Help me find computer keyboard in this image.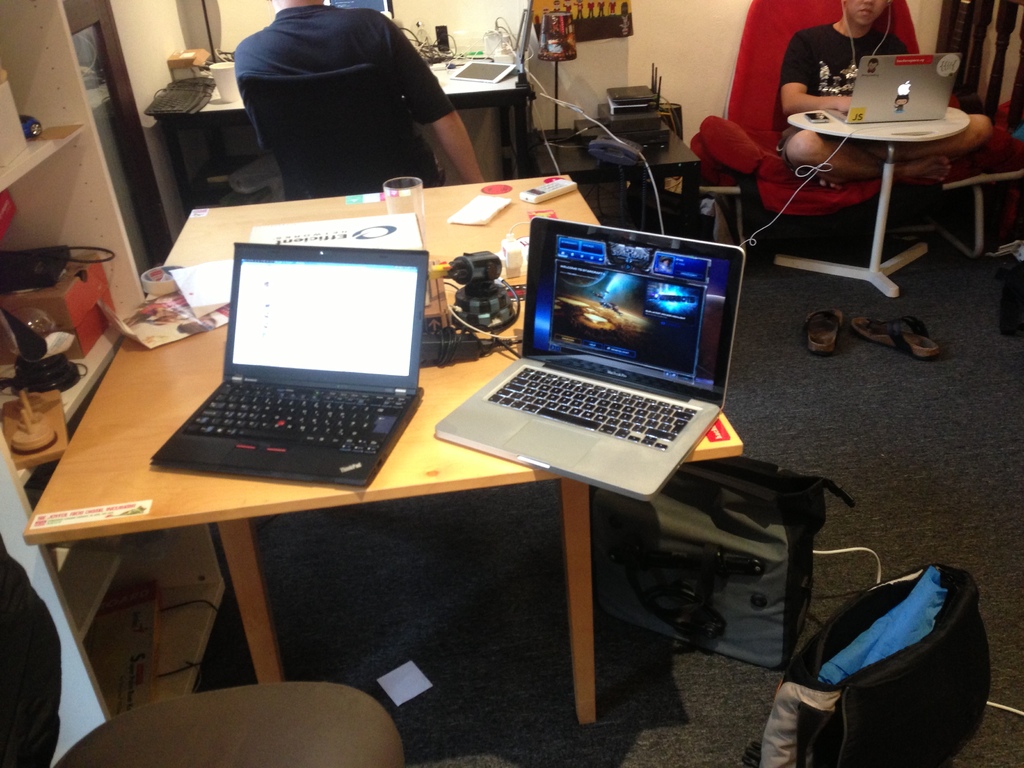
Found it: rect(178, 380, 411, 455).
